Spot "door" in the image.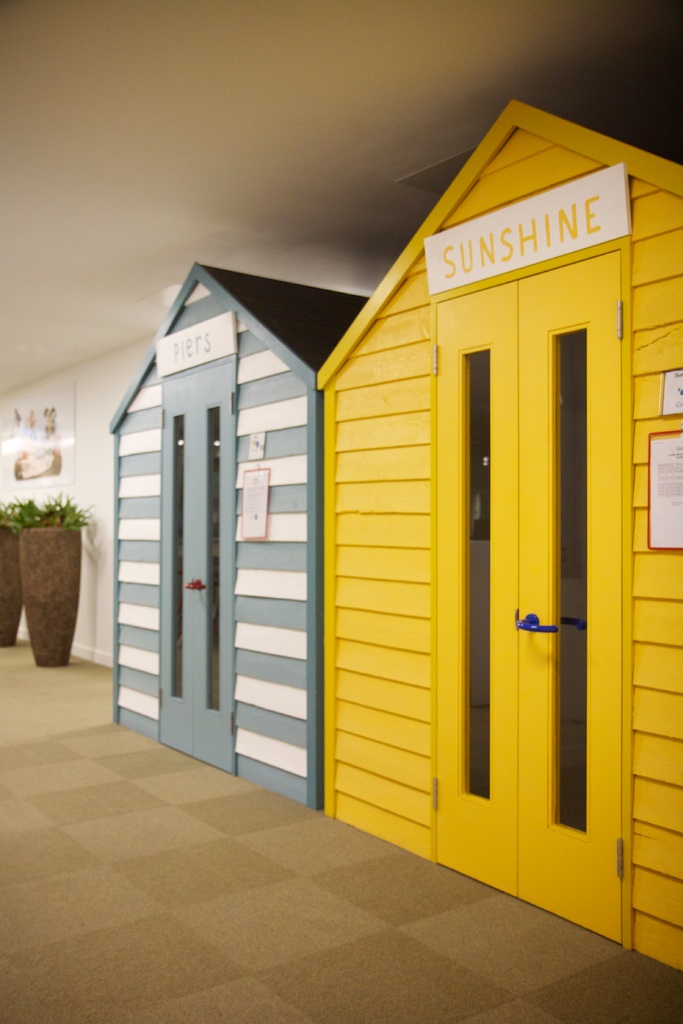
"door" found at (left=160, top=362, right=236, bottom=778).
